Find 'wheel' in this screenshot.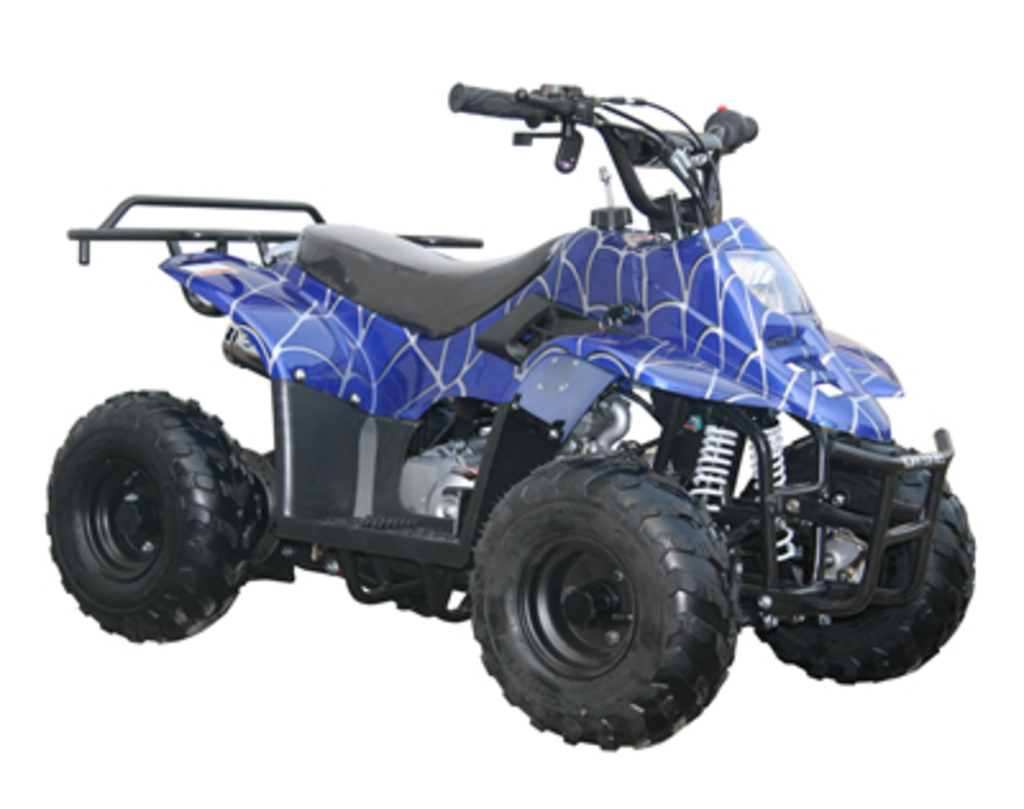
The bounding box for 'wheel' is [x1=732, y1=422, x2=975, y2=686].
